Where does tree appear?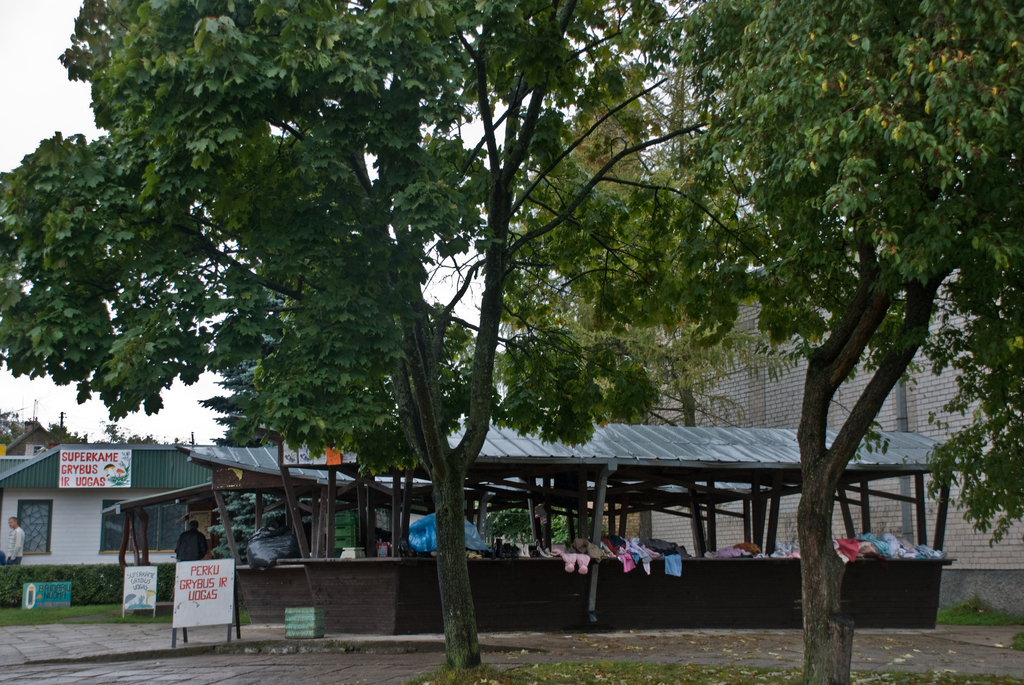
Appears at left=3, top=0, right=716, bottom=665.
